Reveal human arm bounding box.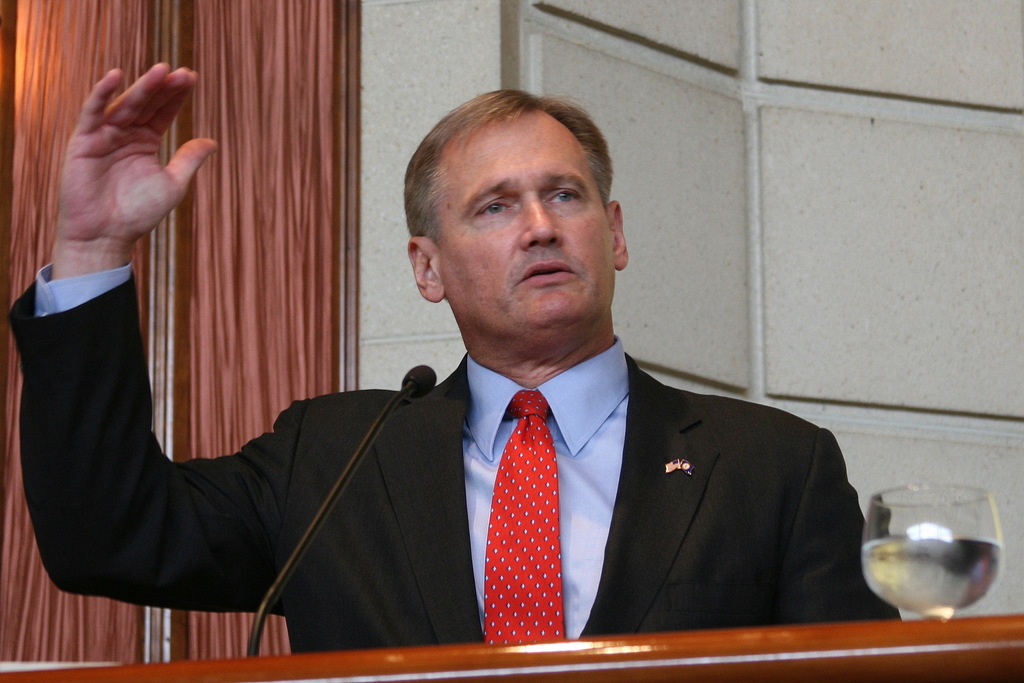
Revealed: x1=775 y1=437 x2=900 y2=627.
